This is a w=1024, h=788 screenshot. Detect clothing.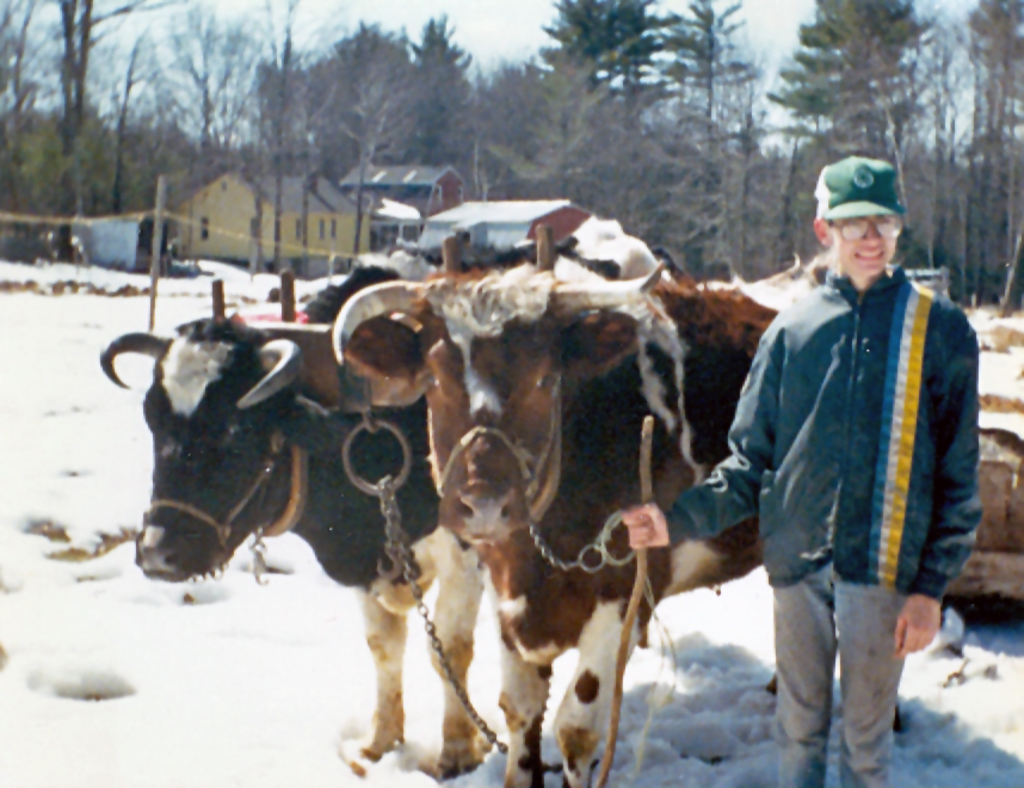
box=[662, 263, 985, 786].
